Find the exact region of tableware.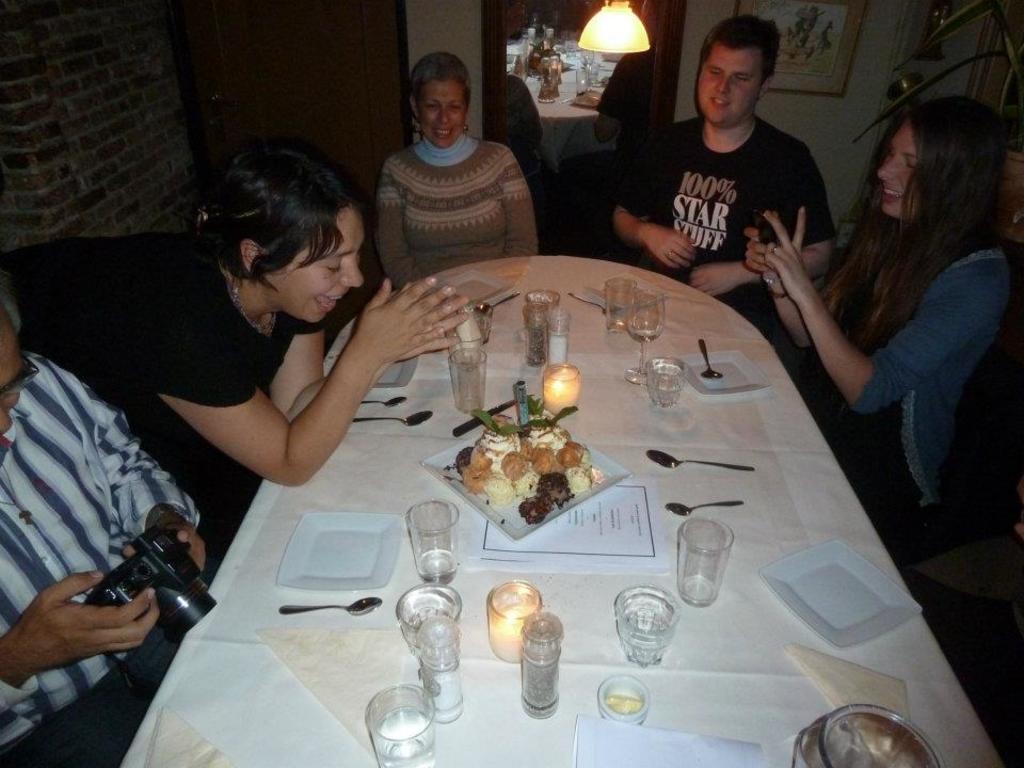
Exact region: box(477, 286, 518, 311).
